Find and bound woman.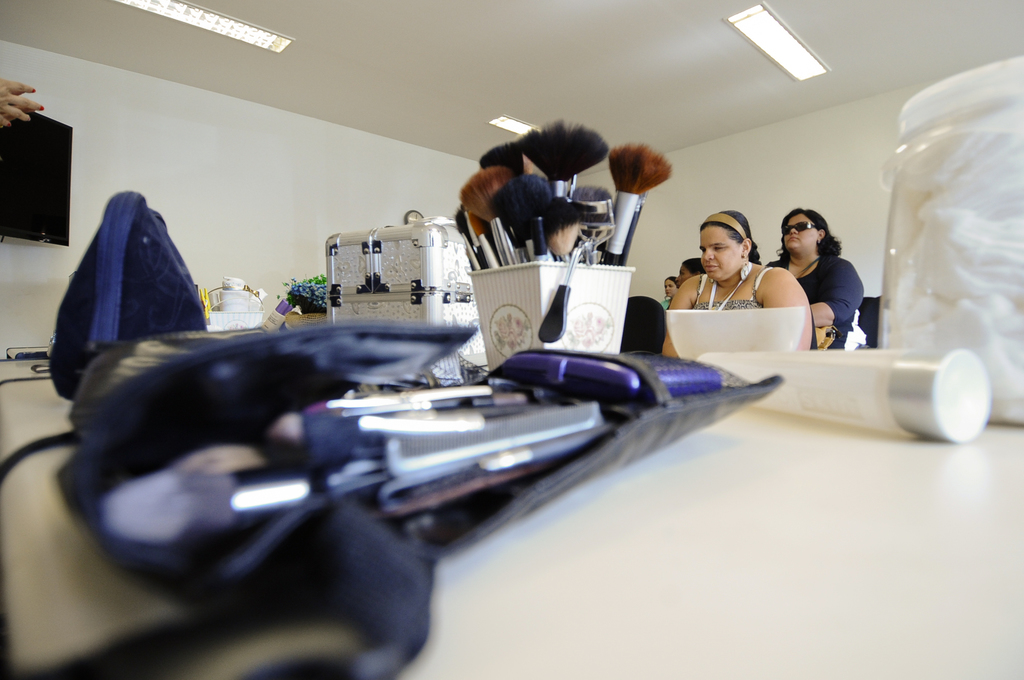
Bound: {"x1": 668, "y1": 207, "x2": 816, "y2": 358}.
